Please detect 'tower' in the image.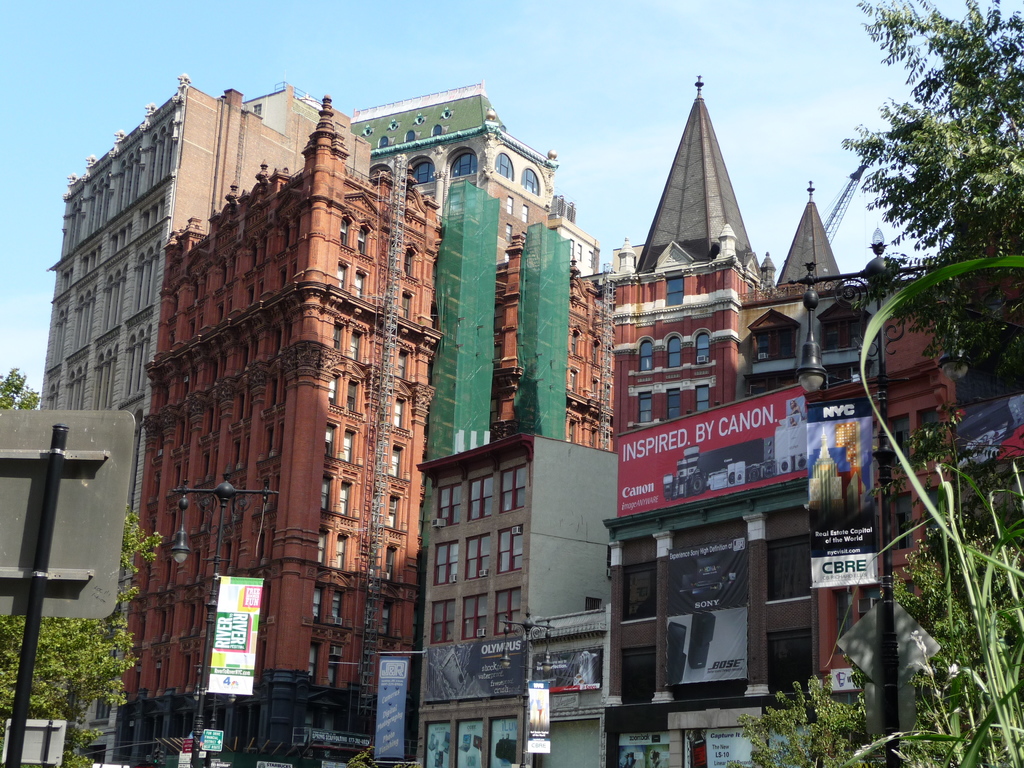
box(768, 178, 847, 298).
